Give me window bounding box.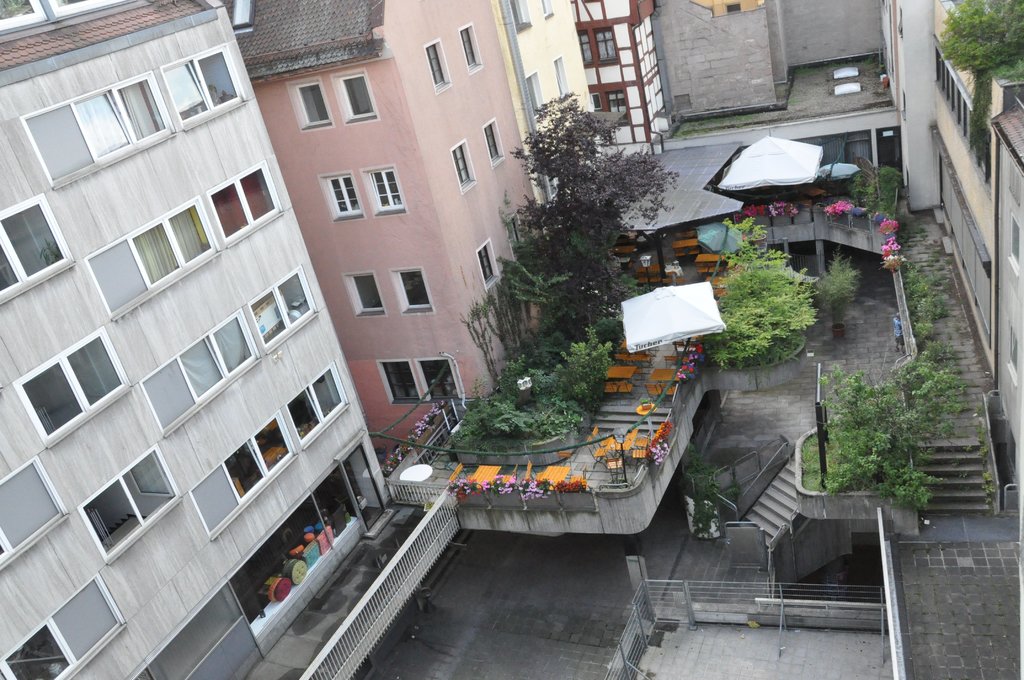
(x1=446, y1=140, x2=477, y2=194).
